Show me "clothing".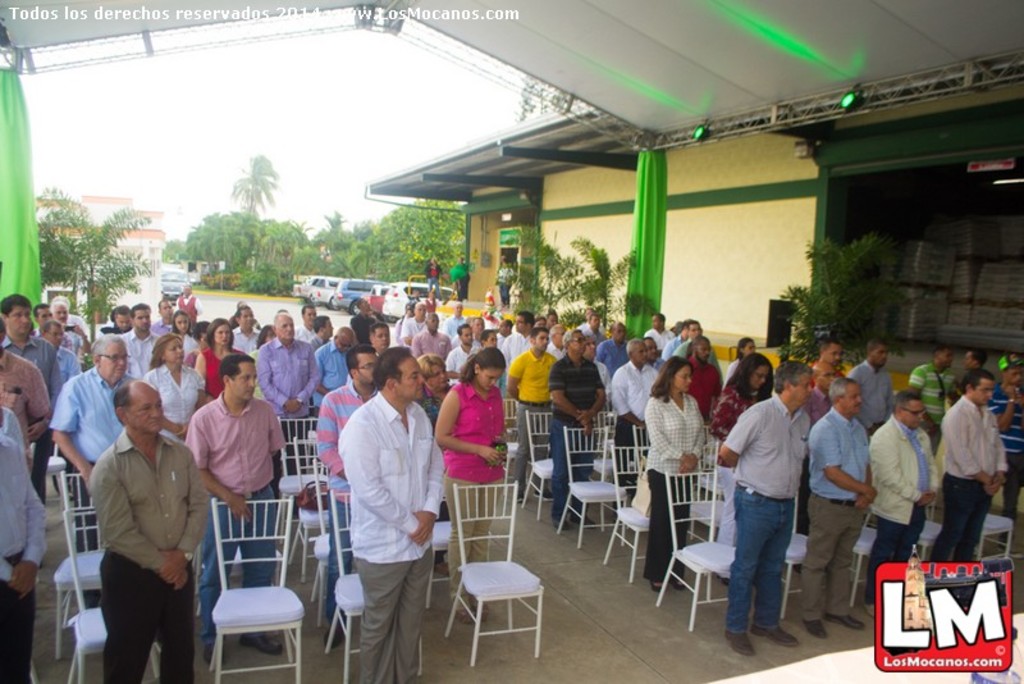
"clothing" is here: rect(727, 480, 797, 625).
